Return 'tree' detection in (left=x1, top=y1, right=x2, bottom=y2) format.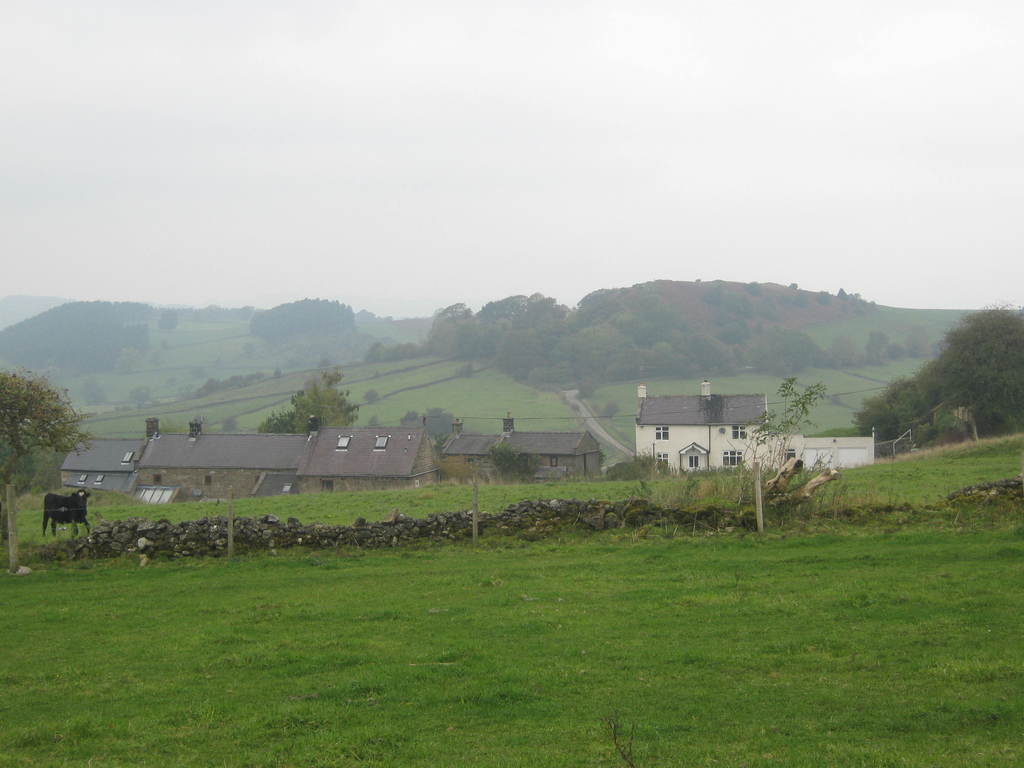
(left=399, top=399, right=467, bottom=438).
